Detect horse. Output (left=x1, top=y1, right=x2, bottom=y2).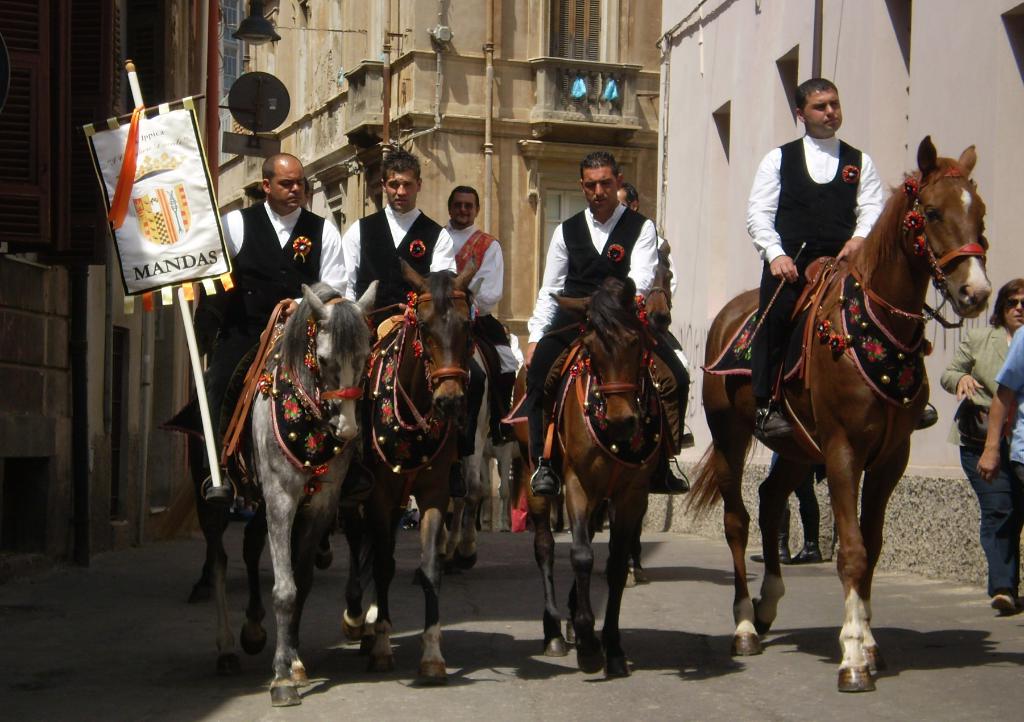
(left=335, top=255, right=478, bottom=682).
